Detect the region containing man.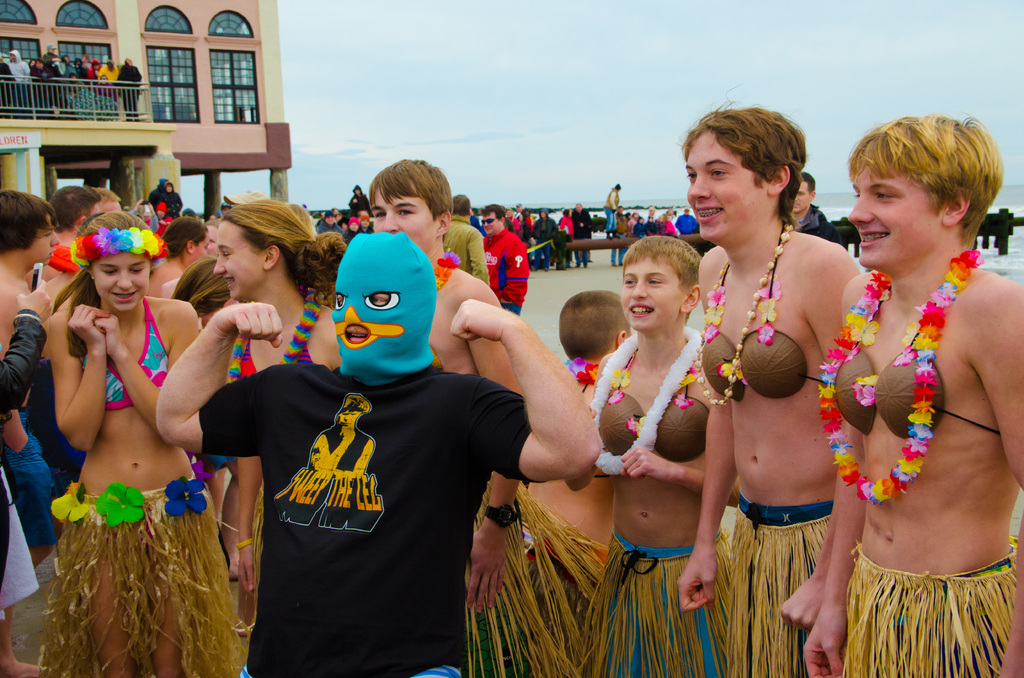
(610, 202, 630, 268).
